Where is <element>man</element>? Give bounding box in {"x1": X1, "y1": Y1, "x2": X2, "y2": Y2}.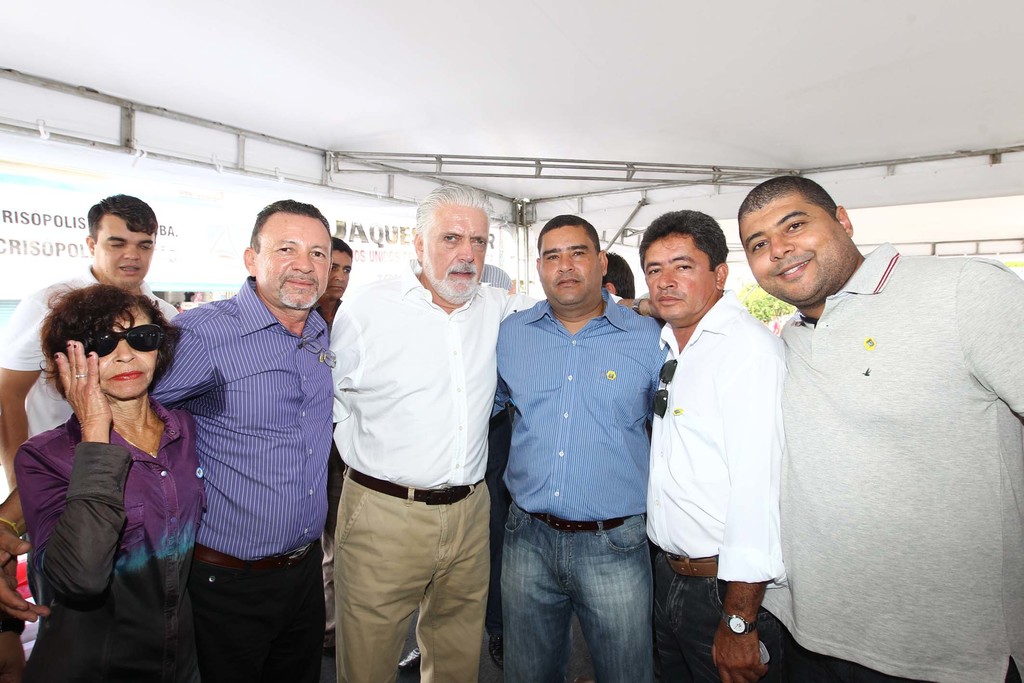
{"x1": 319, "y1": 188, "x2": 661, "y2": 682}.
